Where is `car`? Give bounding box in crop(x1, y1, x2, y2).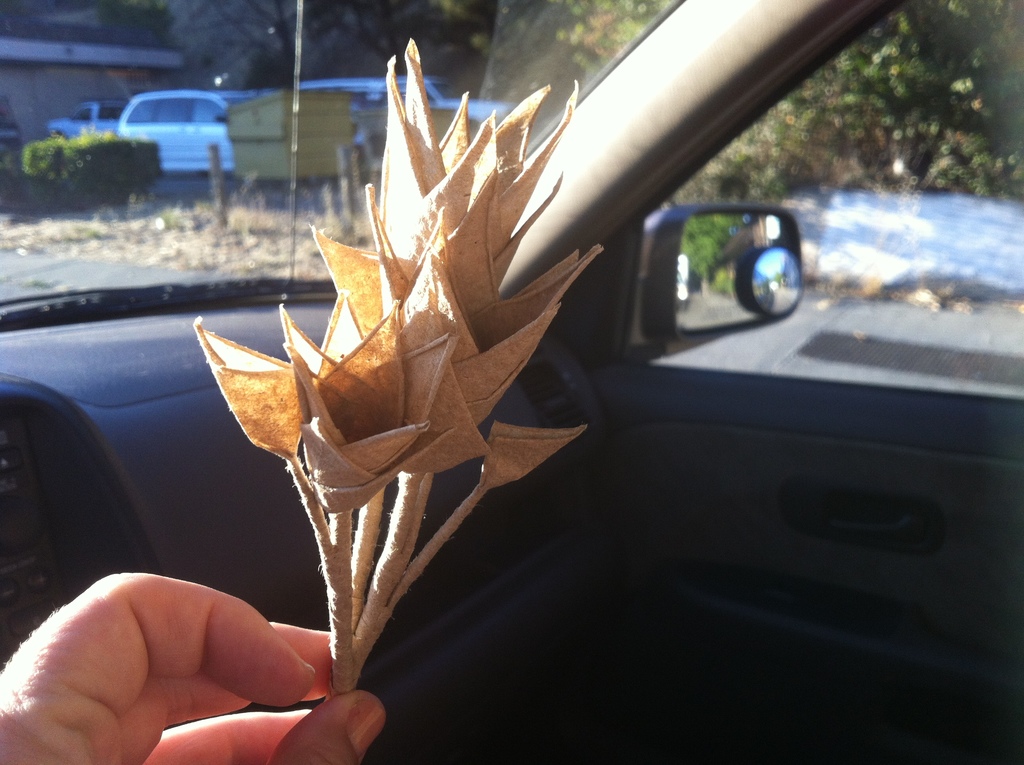
crop(115, 90, 237, 172).
